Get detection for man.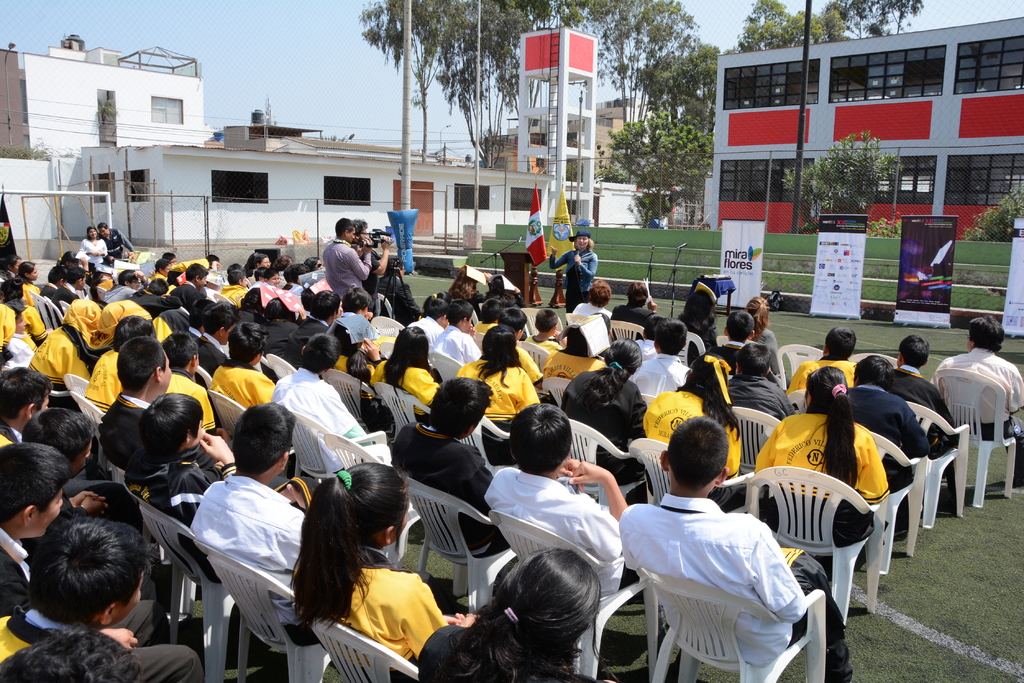
Detection: [726, 346, 799, 419].
